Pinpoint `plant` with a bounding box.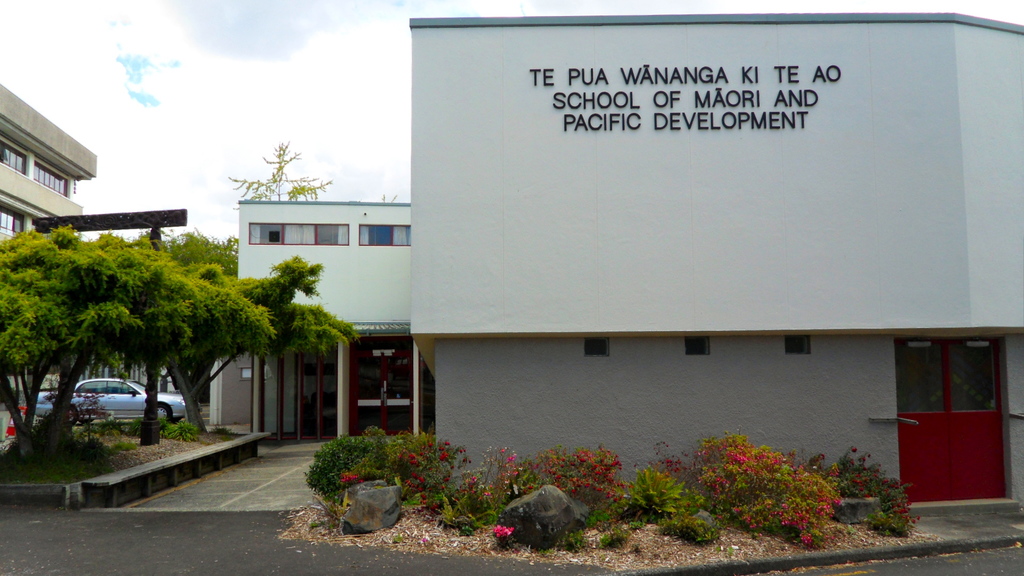
pyautogui.locateOnScreen(652, 438, 698, 480).
